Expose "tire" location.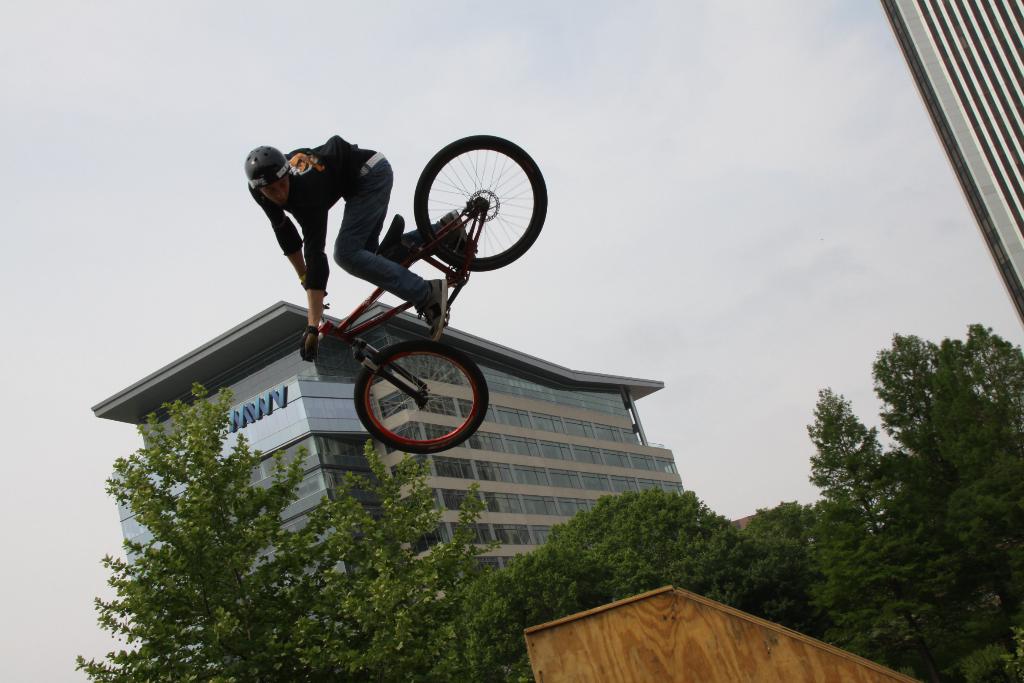
Exposed at rect(413, 131, 550, 268).
